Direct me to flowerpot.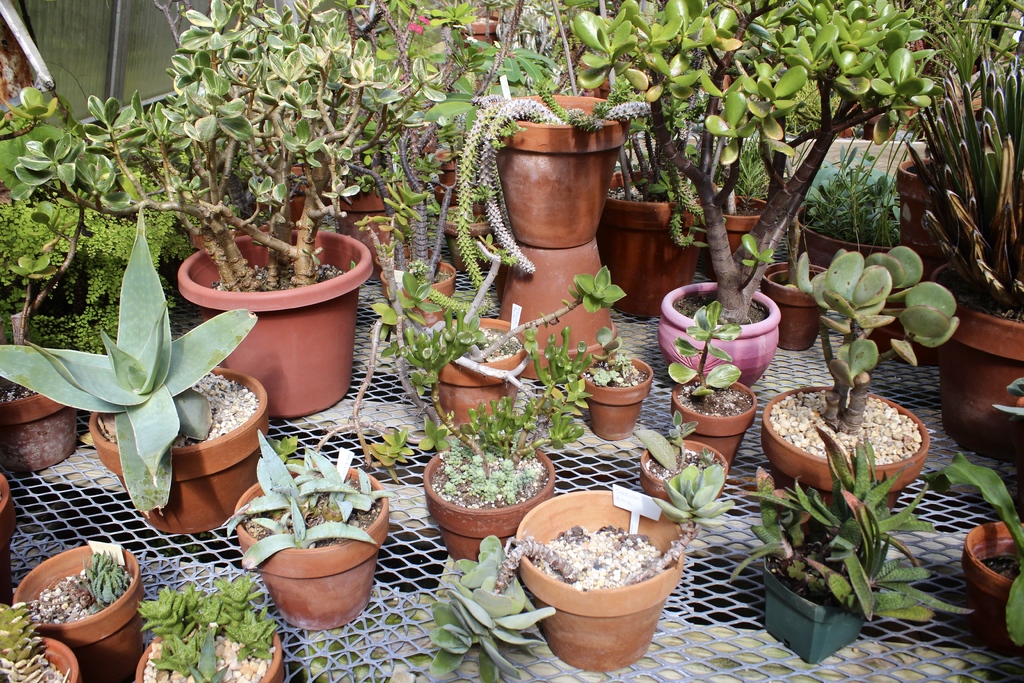
Direction: (0, 375, 79, 475).
